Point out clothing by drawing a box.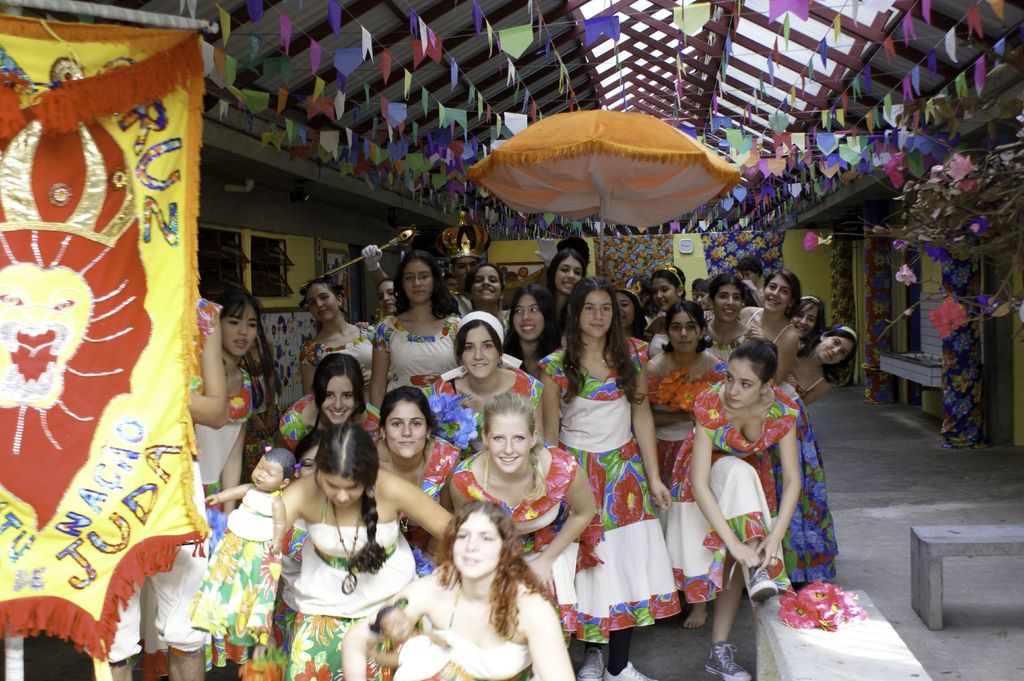
648, 349, 726, 481.
